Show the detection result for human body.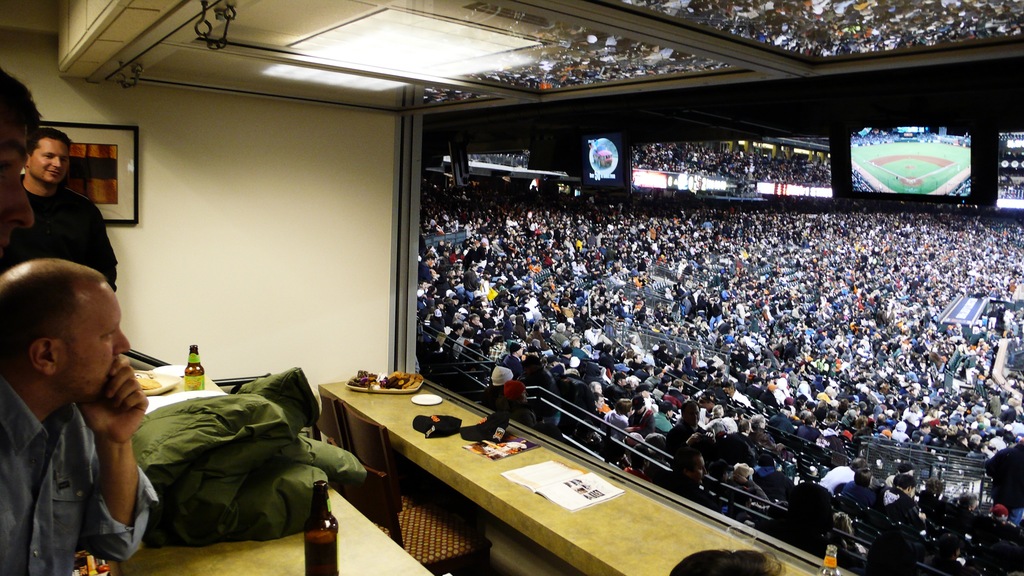
bbox=[691, 197, 702, 235].
